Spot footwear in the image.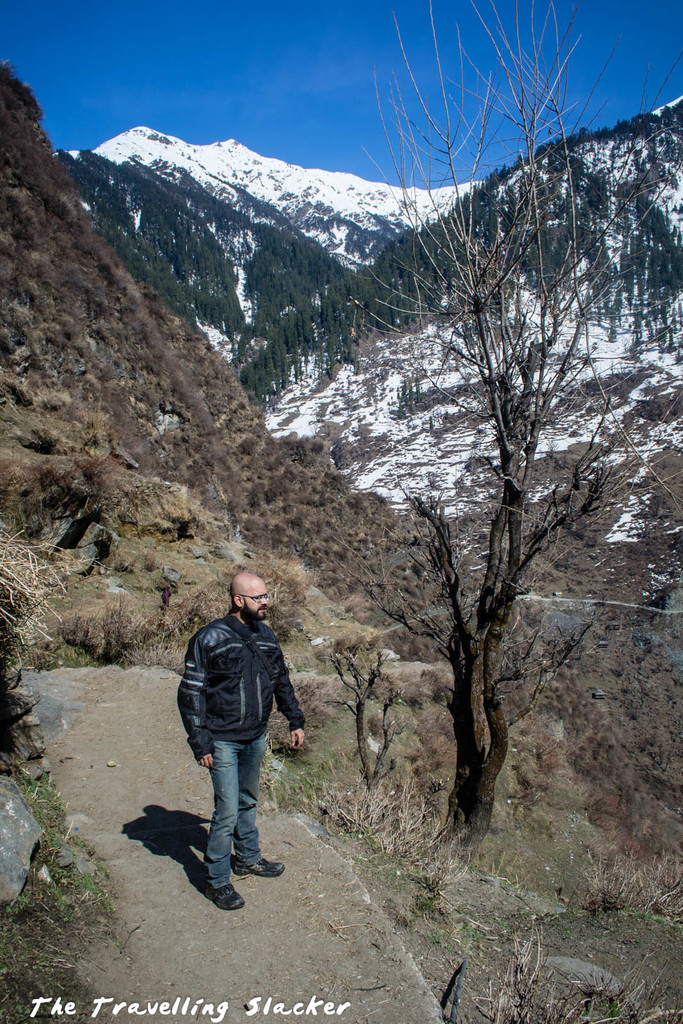
footwear found at BBox(229, 858, 284, 877).
